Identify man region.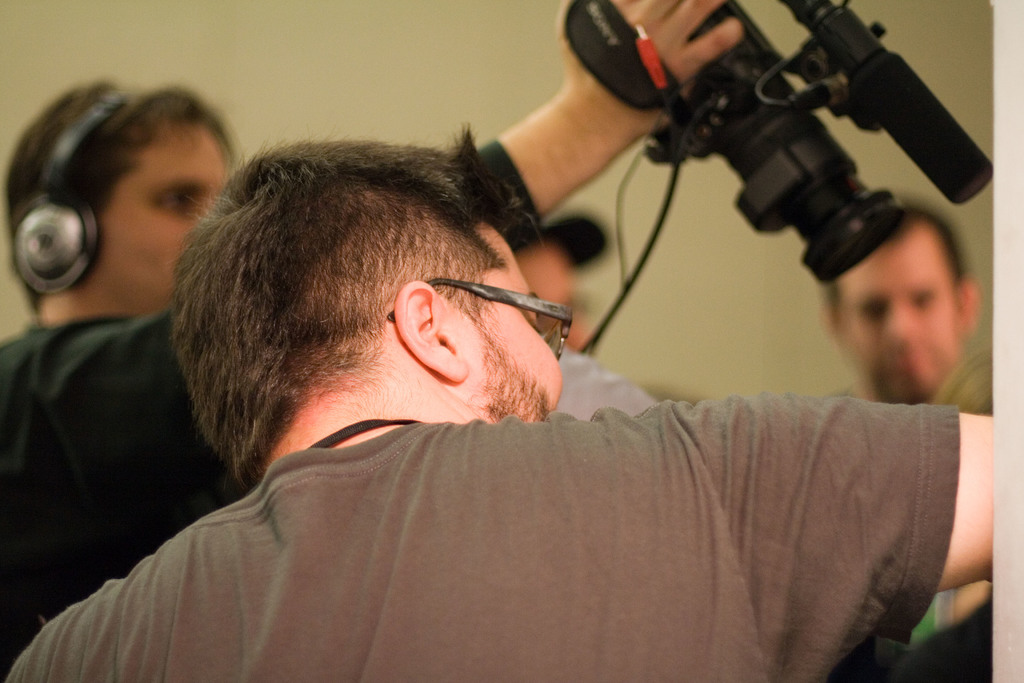
Region: x1=0 y1=0 x2=741 y2=682.
